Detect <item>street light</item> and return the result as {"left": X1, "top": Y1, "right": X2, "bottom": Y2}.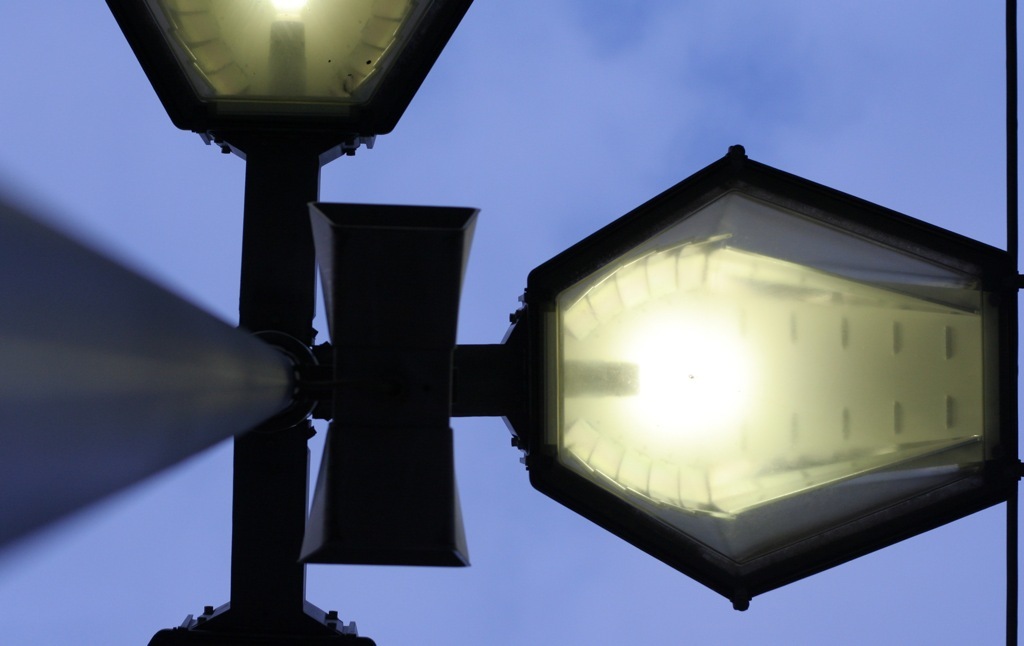
{"left": 68, "top": 0, "right": 960, "bottom": 635}.
